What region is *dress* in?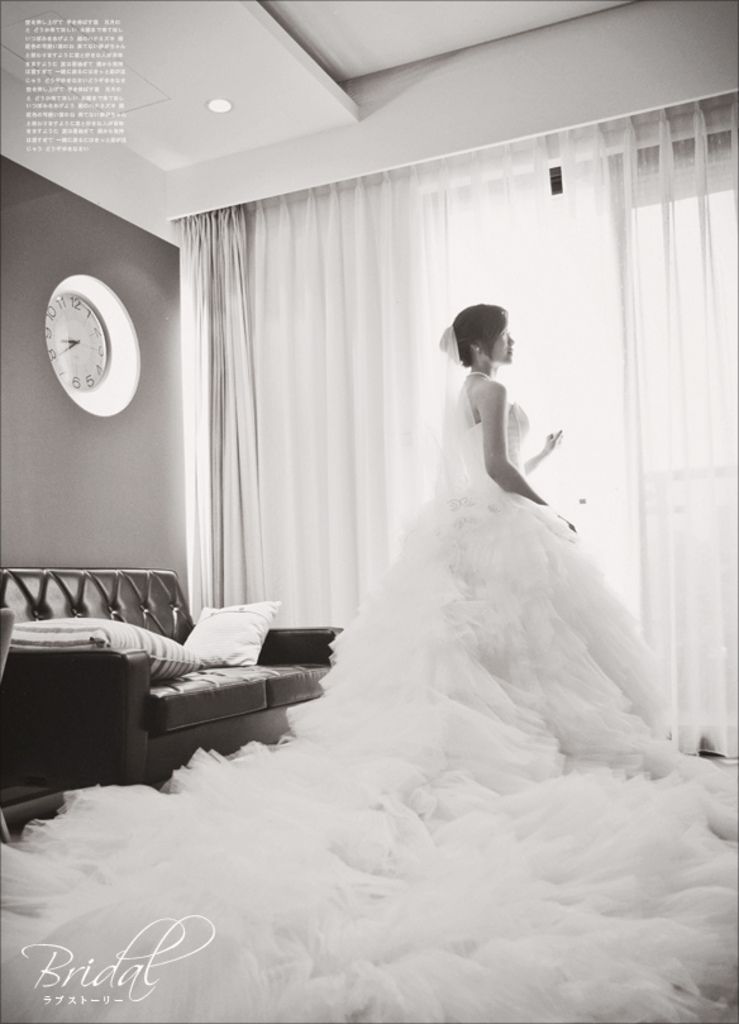
[x1=0, y1=401, x2=738, y2=1023].
